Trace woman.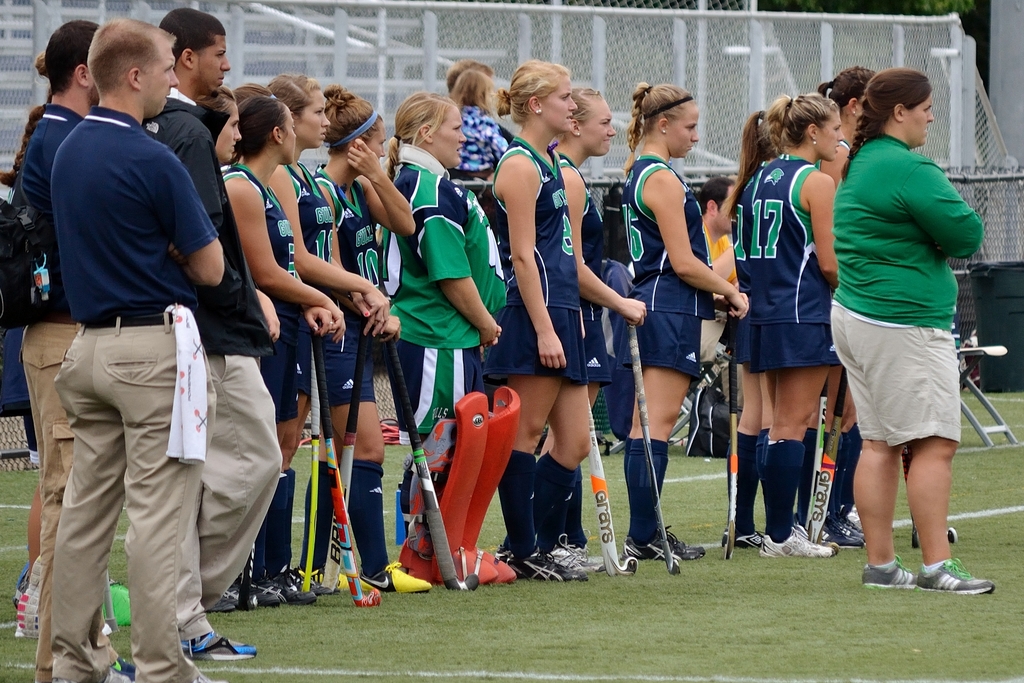
Traced to 548, 84, 675, 567.
